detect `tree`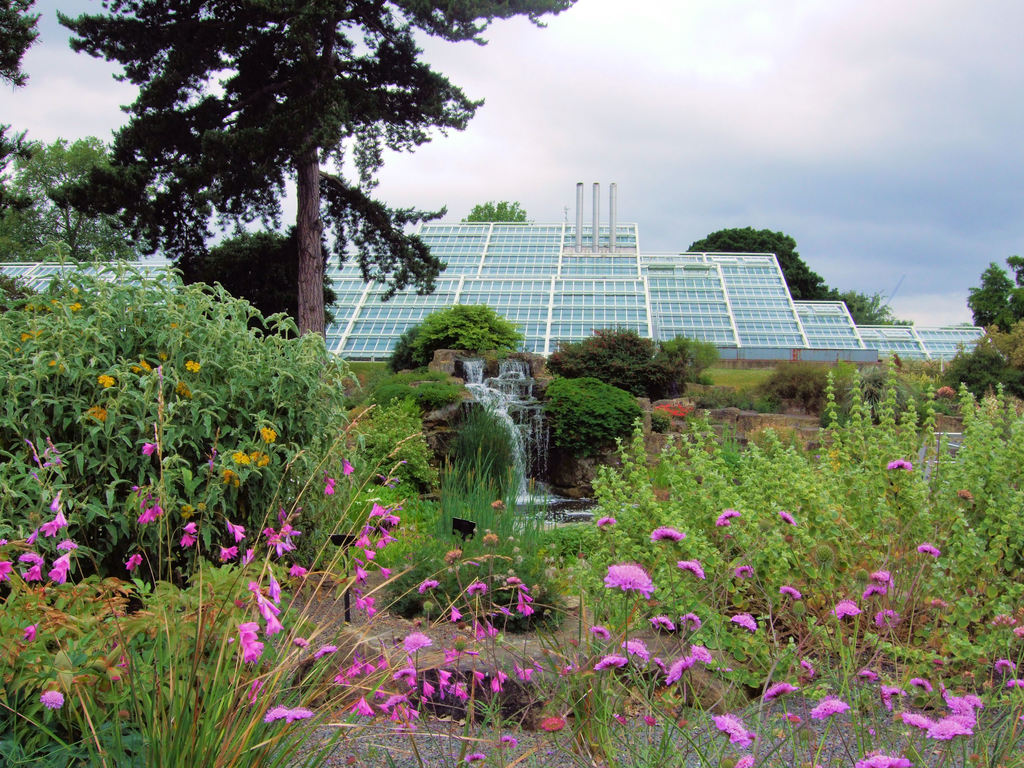
(973,254,1023,329)
